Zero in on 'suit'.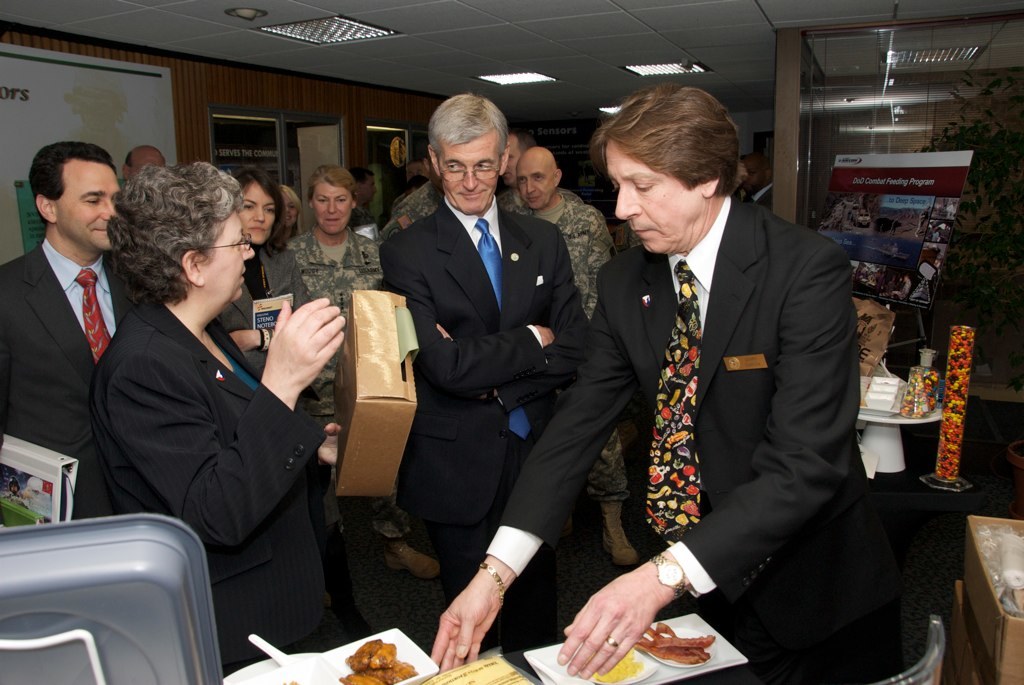
Zeroed in: (x1=0, y1=230, x2=137, y2=523).
